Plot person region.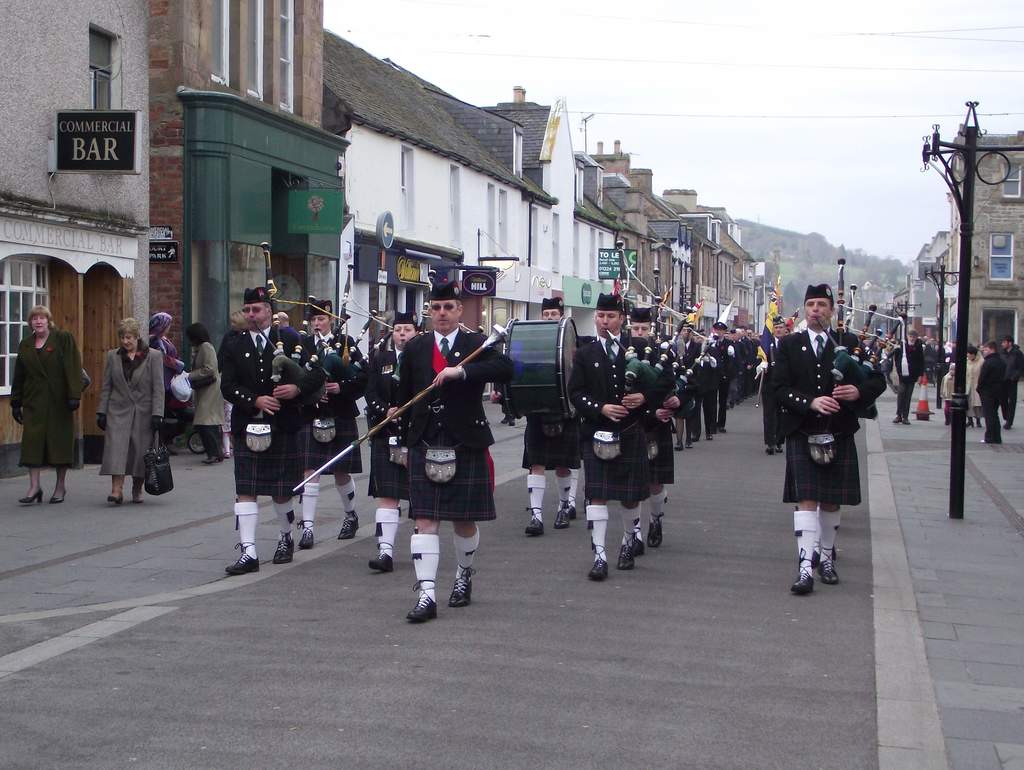
Plotted at 942:361:958:422.
